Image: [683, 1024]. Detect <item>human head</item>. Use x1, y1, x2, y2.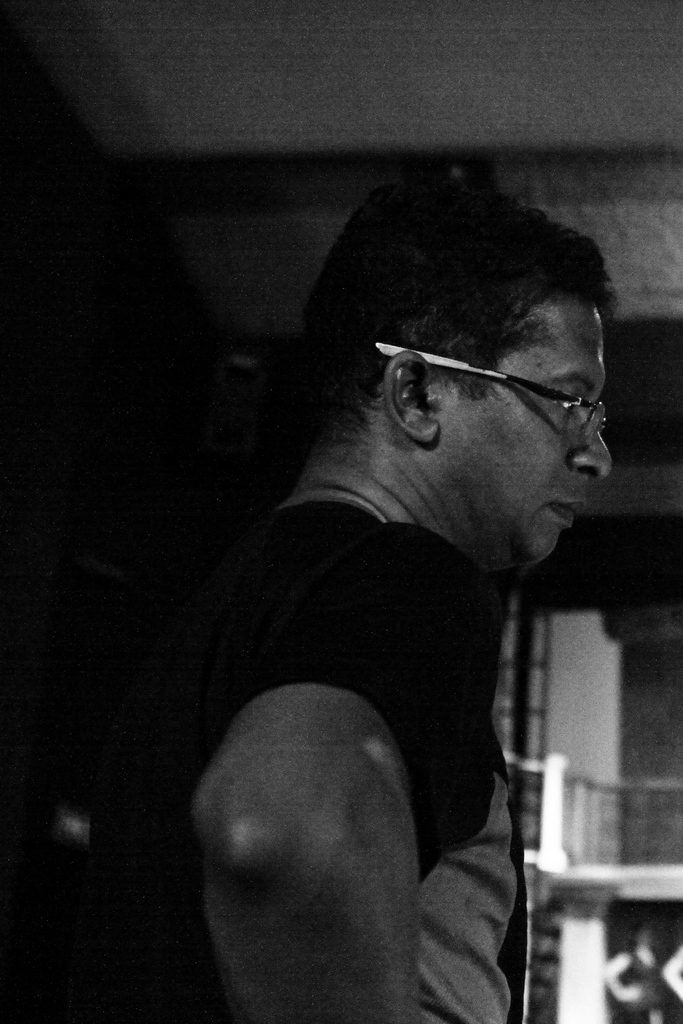
338, 221, 624, 580.
